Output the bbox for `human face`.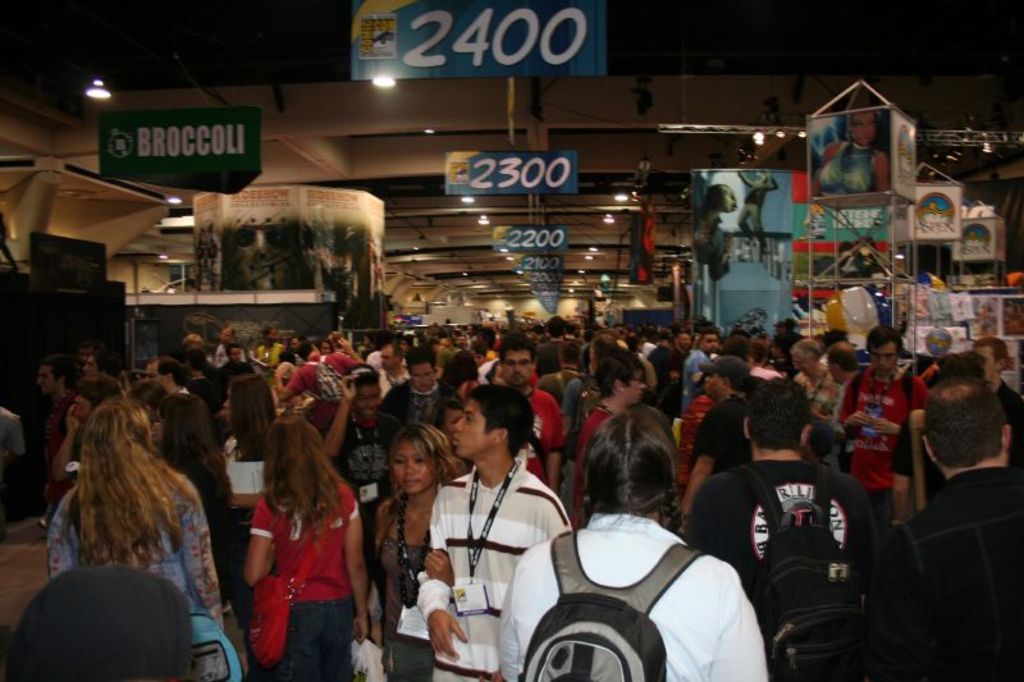
box(356, 384, 383, 418).
